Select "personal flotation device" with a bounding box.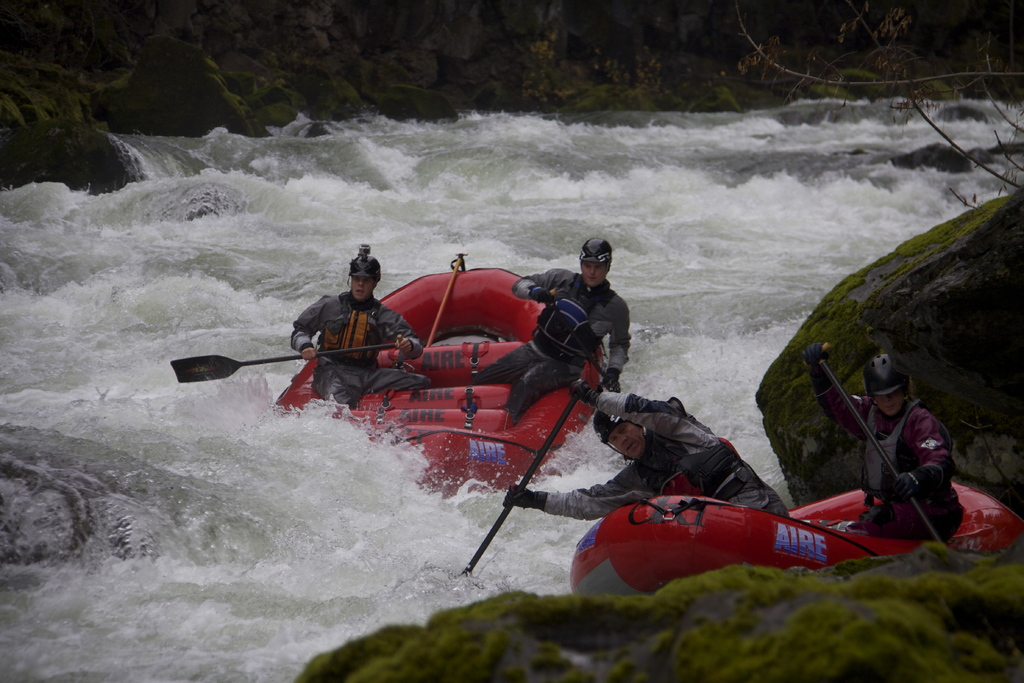
x1=316, y1=290, x2=386, y2=372.
